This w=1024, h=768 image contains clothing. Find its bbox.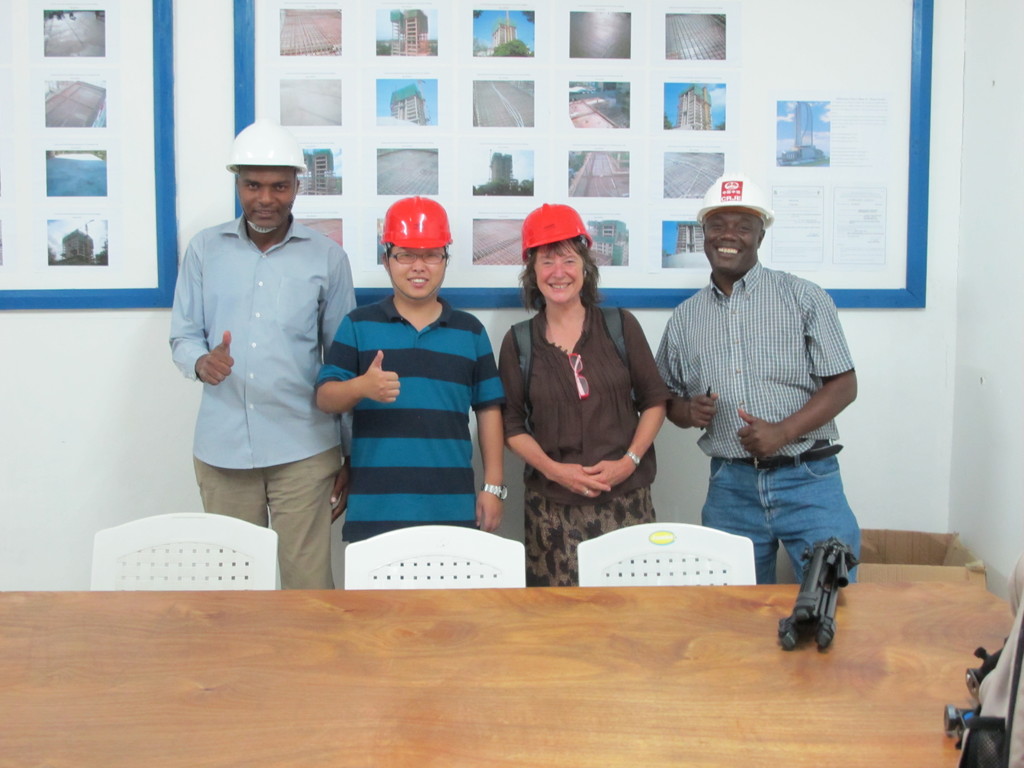
BBox(318, 292, 506, 543).
